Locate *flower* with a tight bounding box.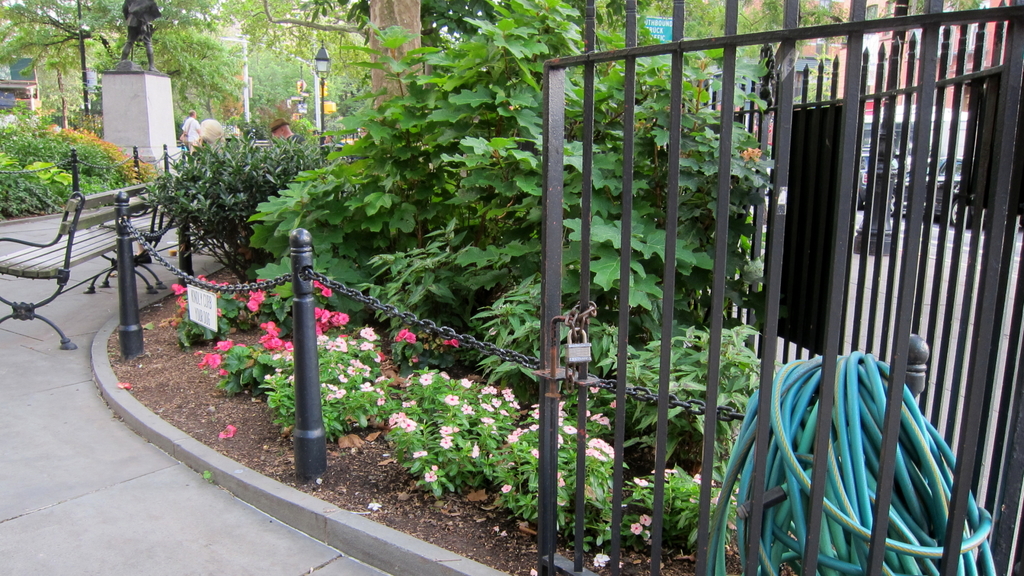
bbox=[714, 495, 721, 503].
